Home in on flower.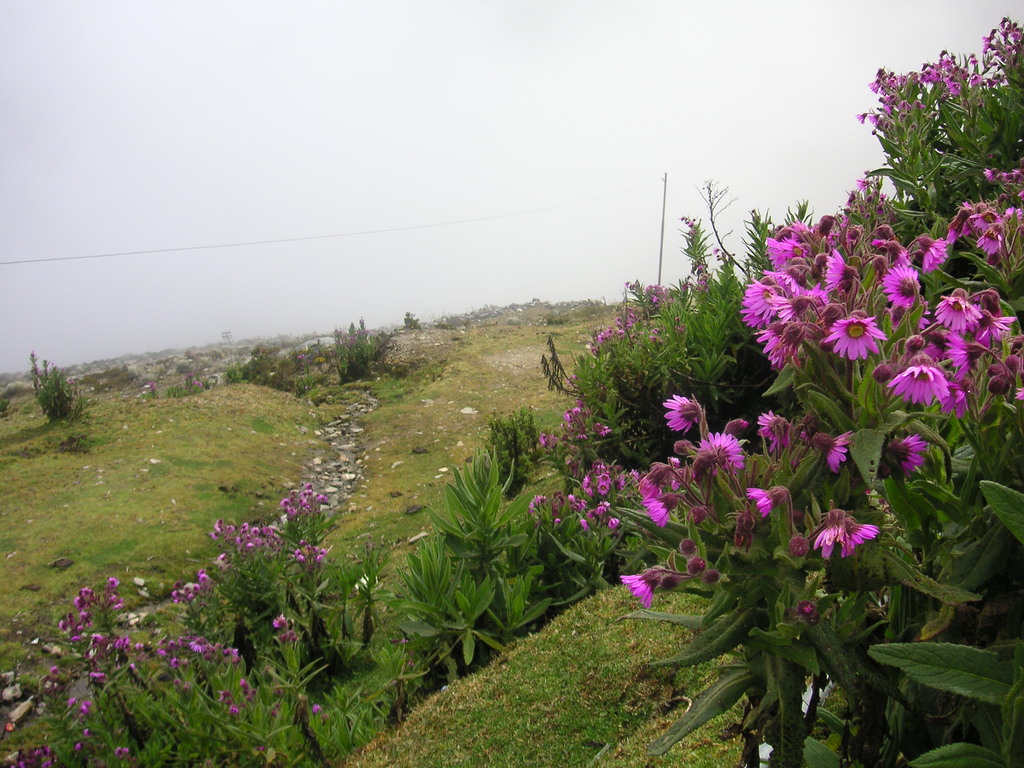
Homed in at [x1=692, y1=431, x2=742, y2=471].
